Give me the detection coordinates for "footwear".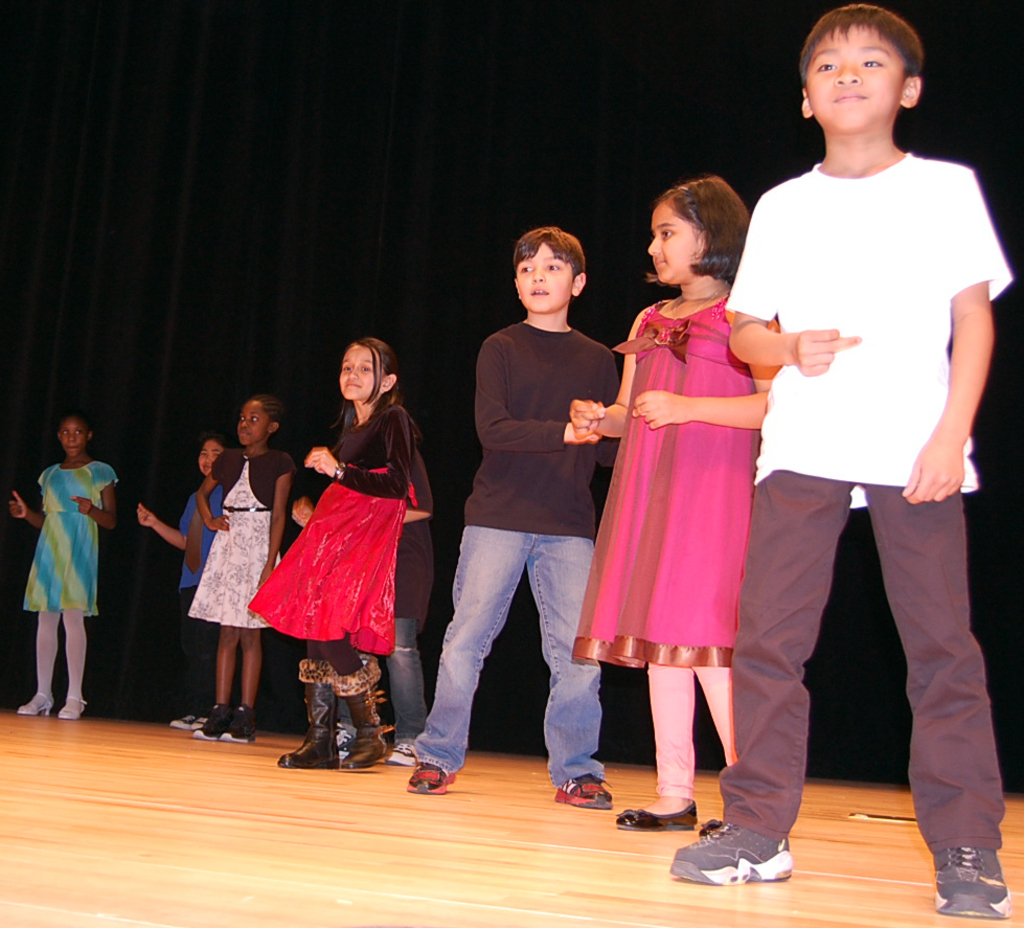
554:774:615:809.
